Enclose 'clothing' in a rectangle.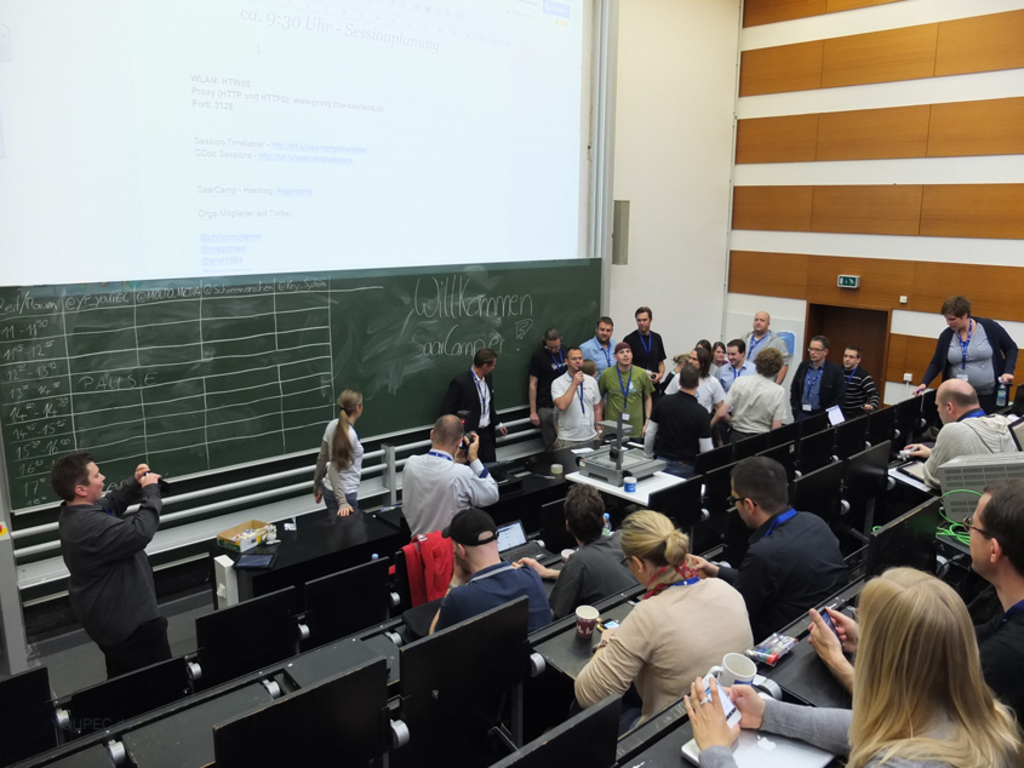
{"left": 433, "top": 552, "right": 555, "bottom": 636}.
